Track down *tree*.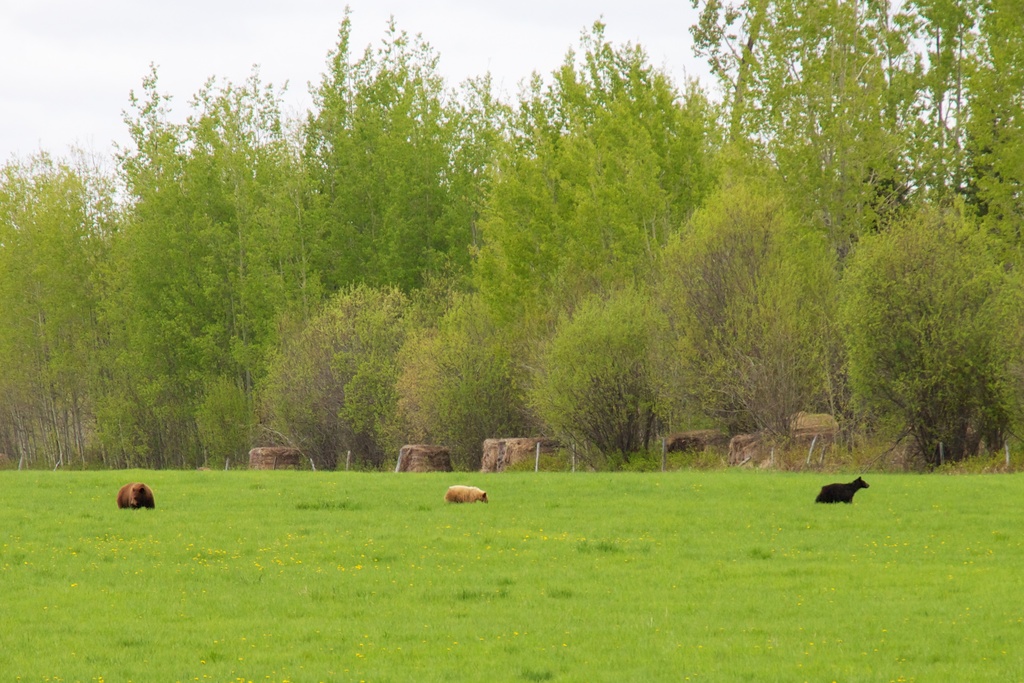
Tracked to region(841, 168, 995, 473).
